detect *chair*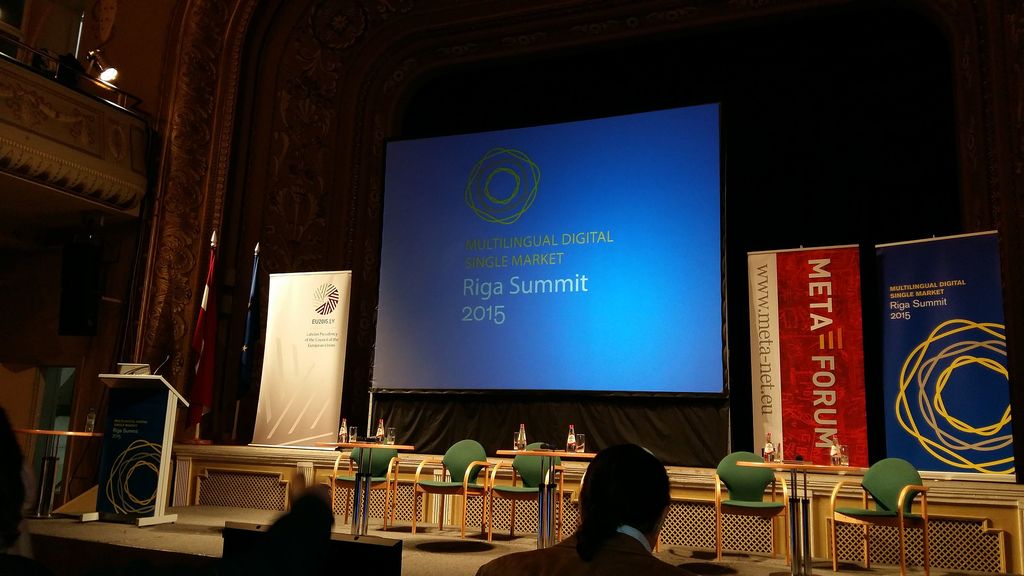
region(723, 452, 787, 537)
